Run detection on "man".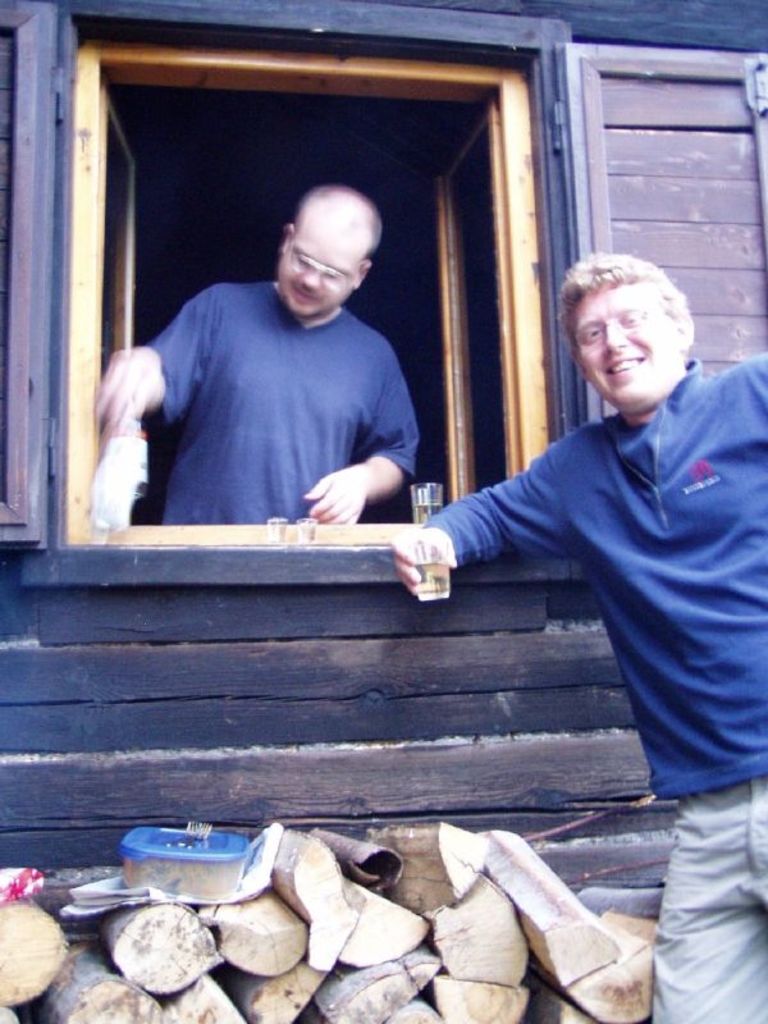
Result: l=387, t=248, r=767, b=1023.
